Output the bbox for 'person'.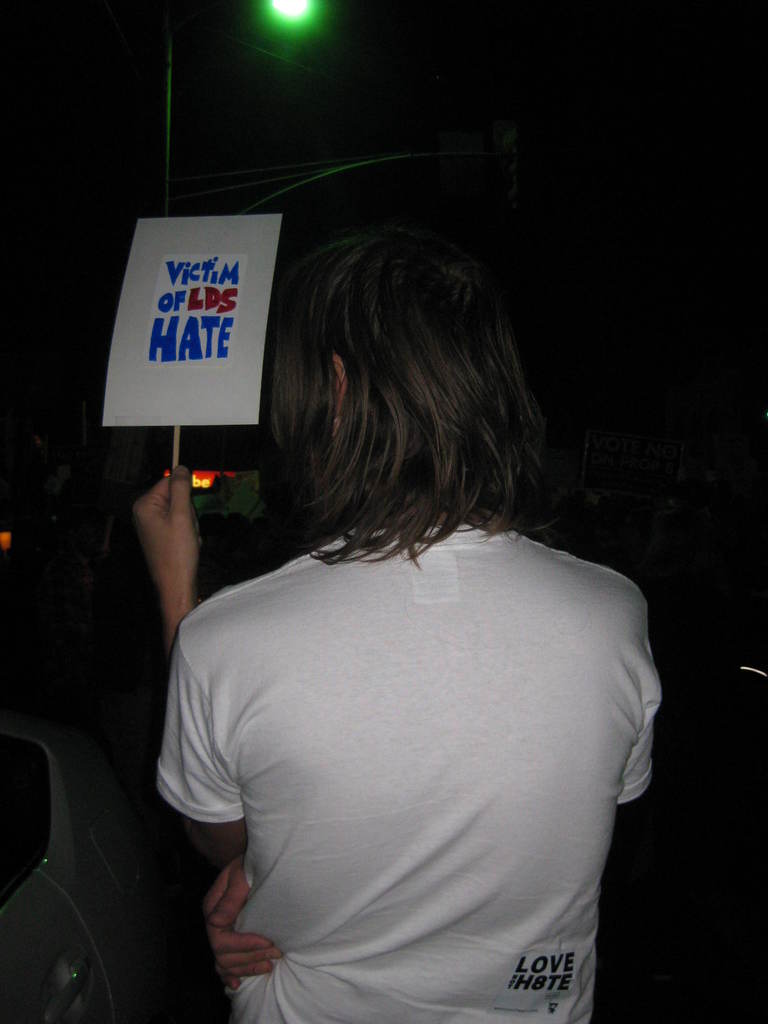
[134,221,668,1023].
